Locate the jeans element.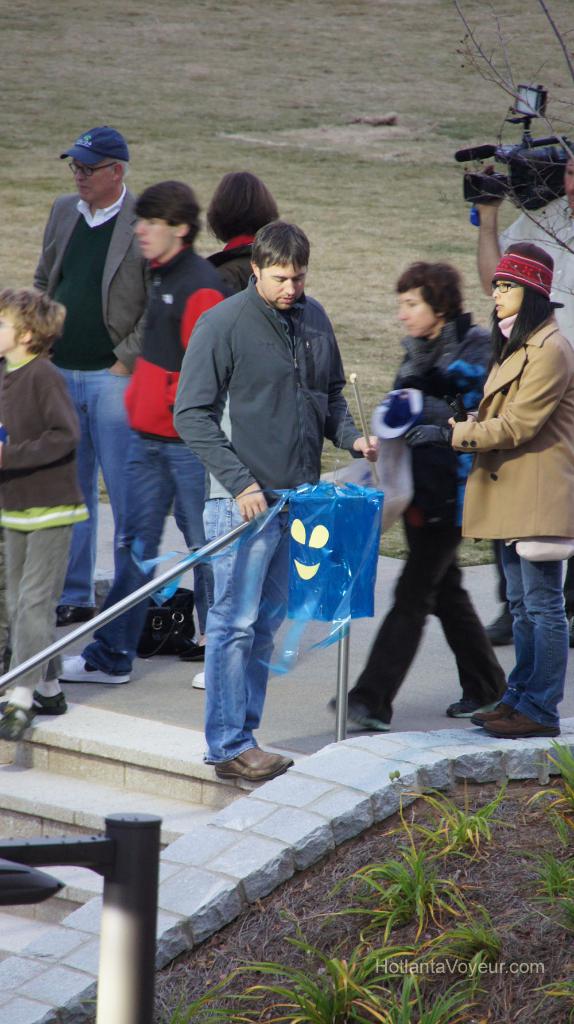
Element bbox: box(356, 514, 510, 698).
